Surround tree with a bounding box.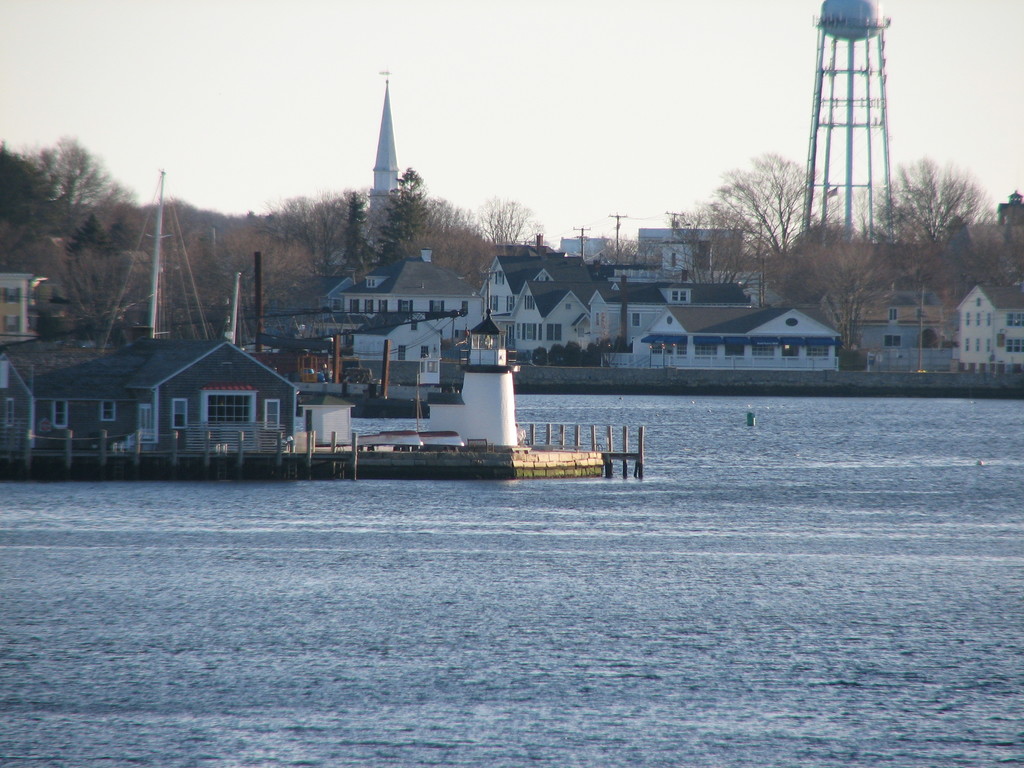
[721,152,836,255].
